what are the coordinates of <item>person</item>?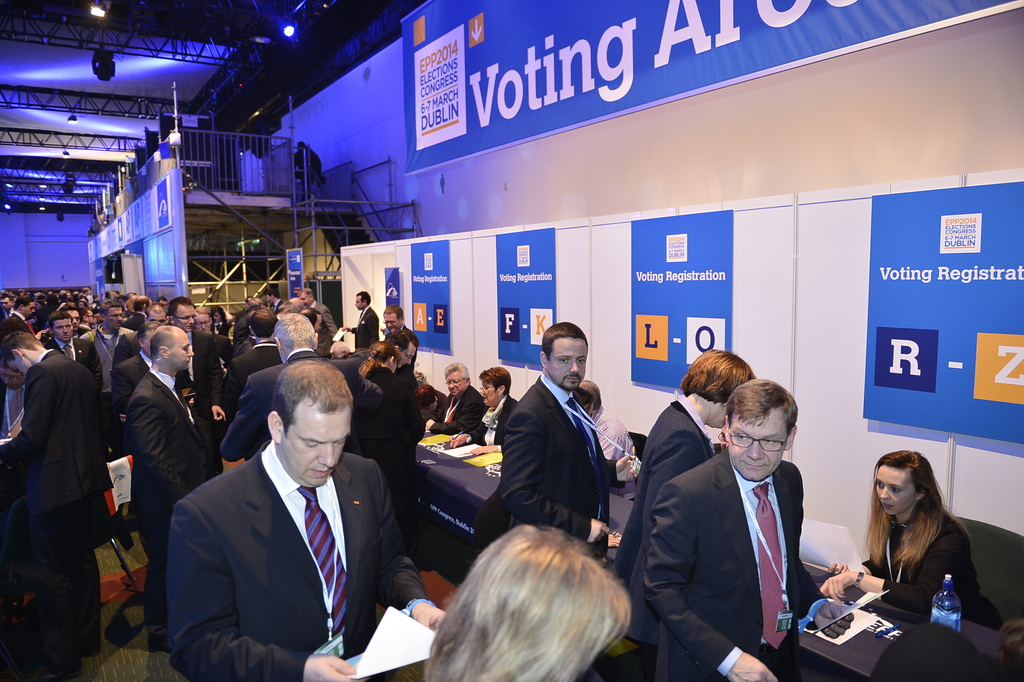
<region>61, 287, 95, 315</region>.
